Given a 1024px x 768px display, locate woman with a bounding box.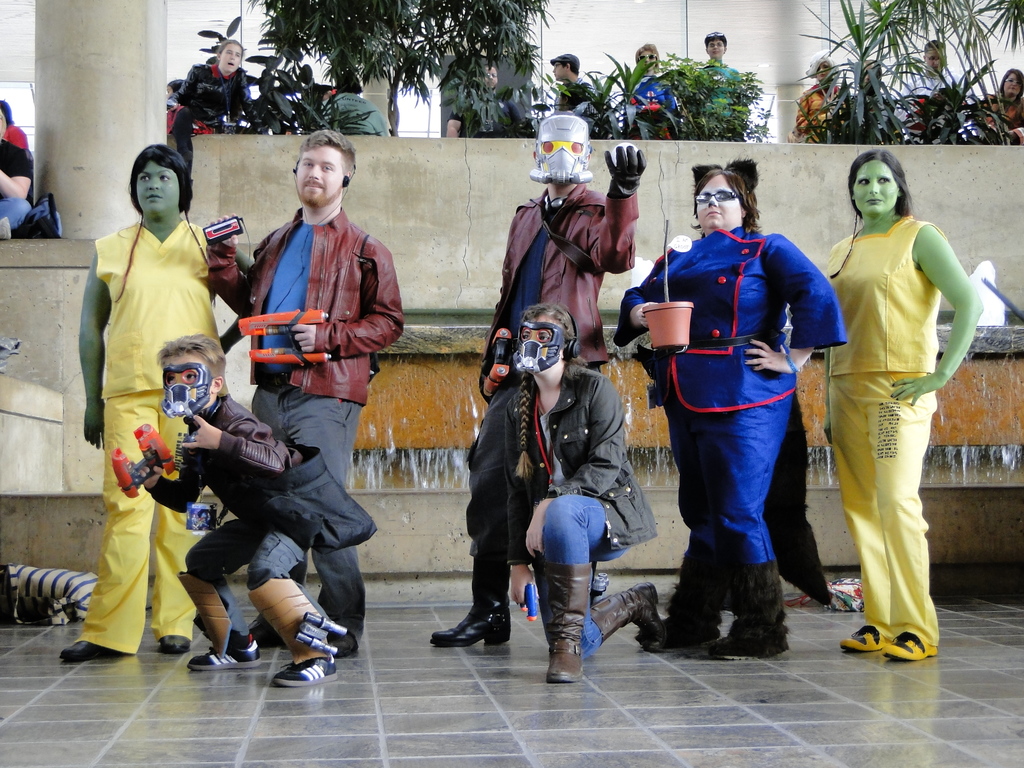
Located: detection(506, 305, 666, 684).
